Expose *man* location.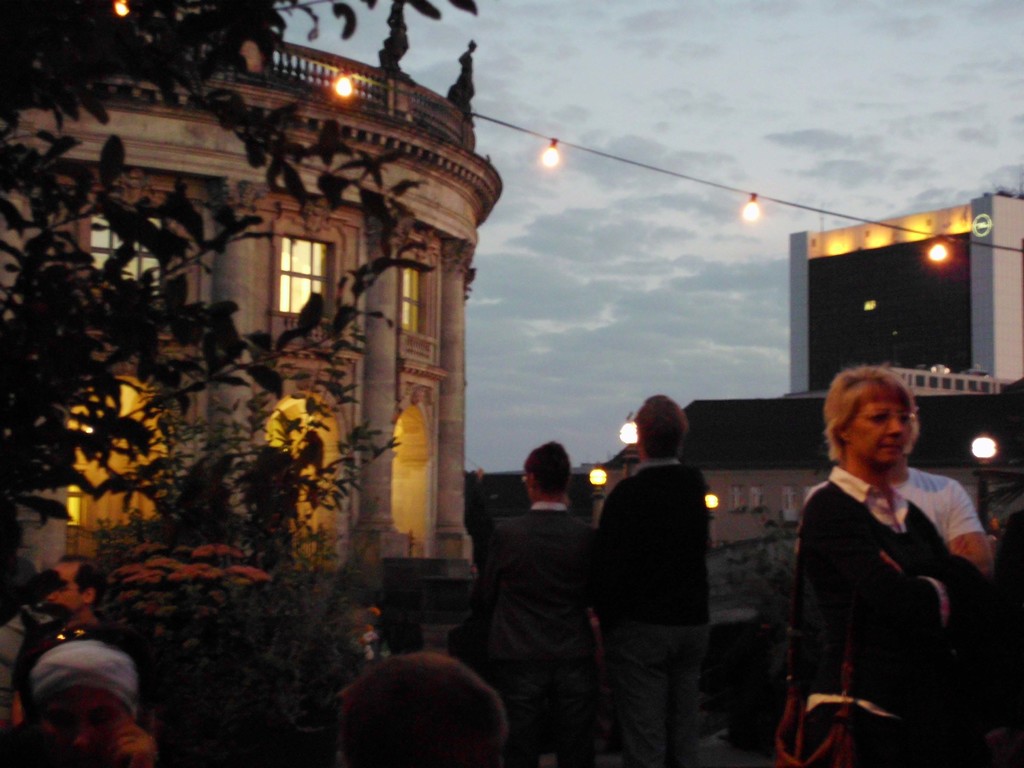
Exposed at 445/444/615/732.
